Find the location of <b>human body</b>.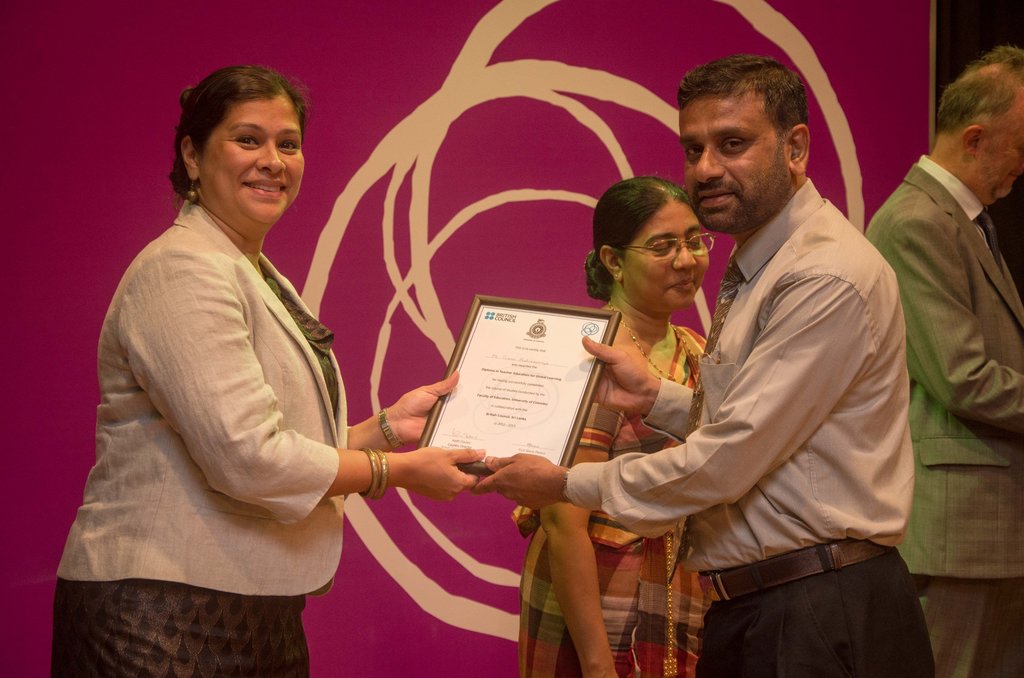
Location: x1=54, y1=62, x2=397, y2=675.
